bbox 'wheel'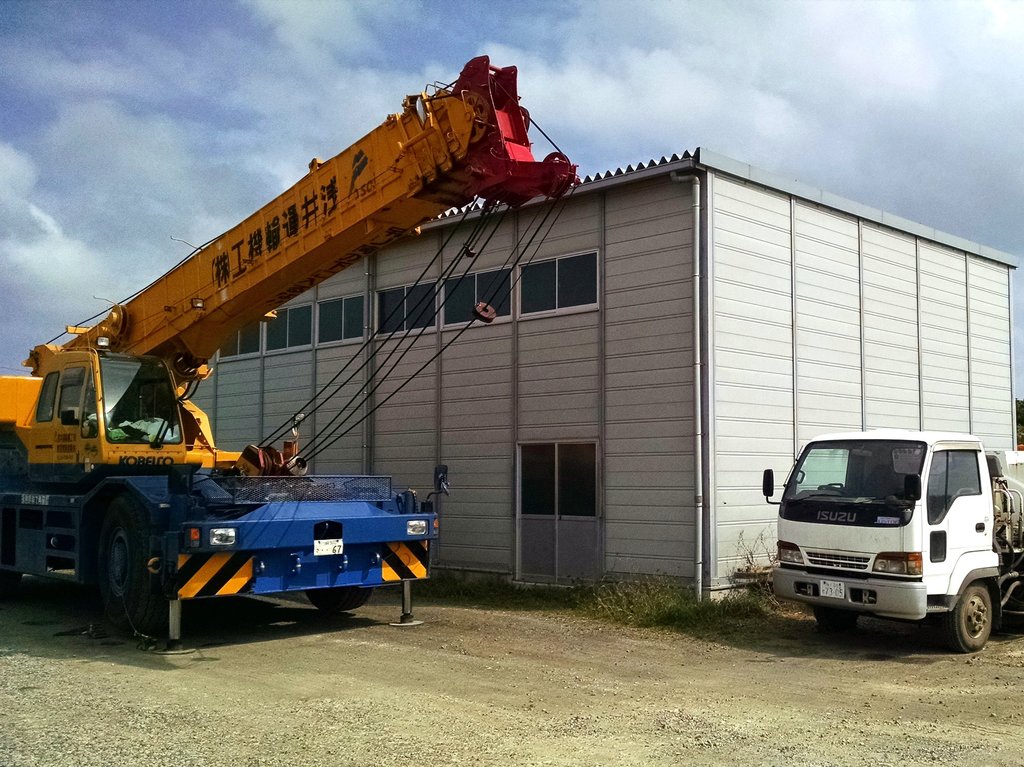
<box>931,576,995,656</box>
